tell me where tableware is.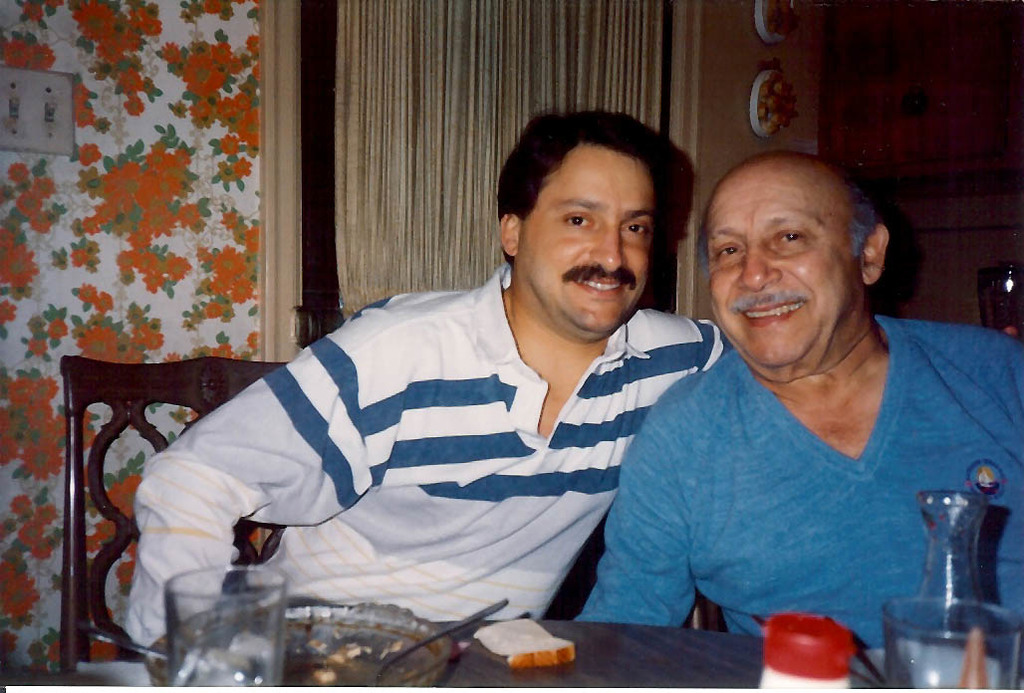
tableware is at (882,597,1023,692).
